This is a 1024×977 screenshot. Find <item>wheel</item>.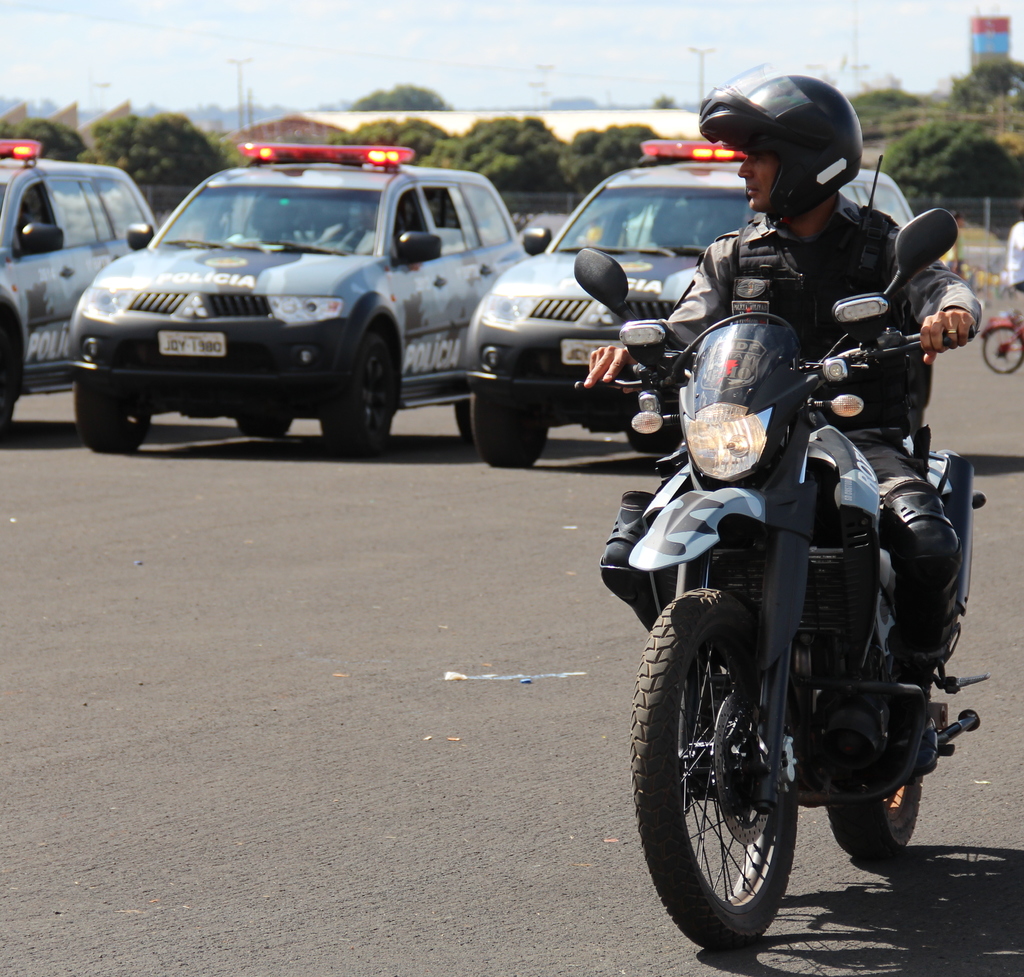
Bounding box: [451, 396, 476, 440].
